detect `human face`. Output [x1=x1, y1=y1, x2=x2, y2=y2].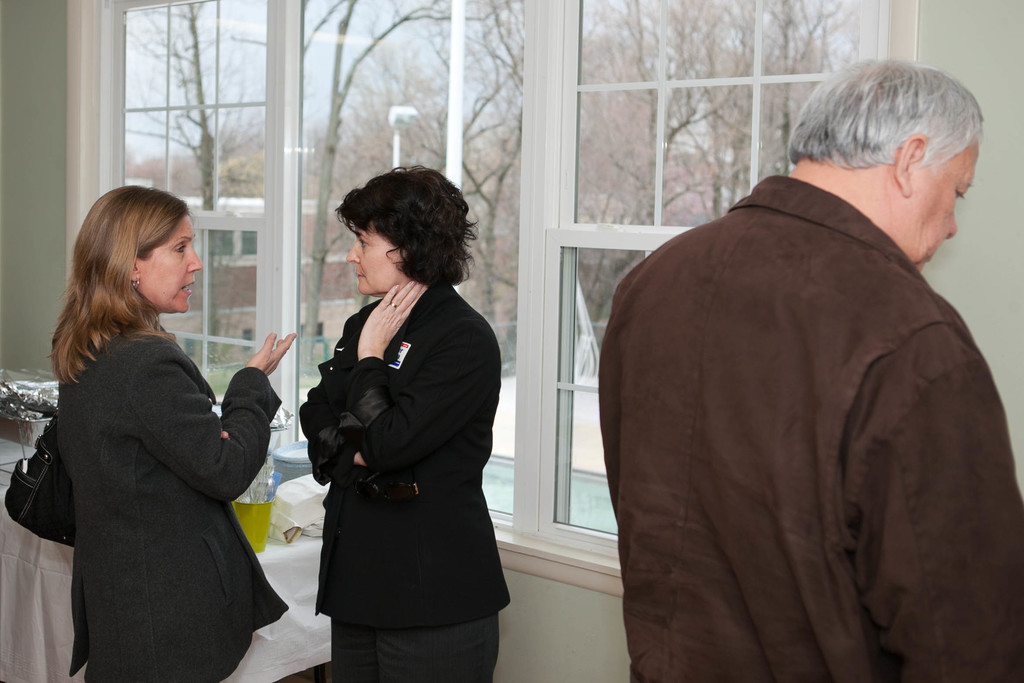
[x1=343, y1=226, x2=404, y2=292].
